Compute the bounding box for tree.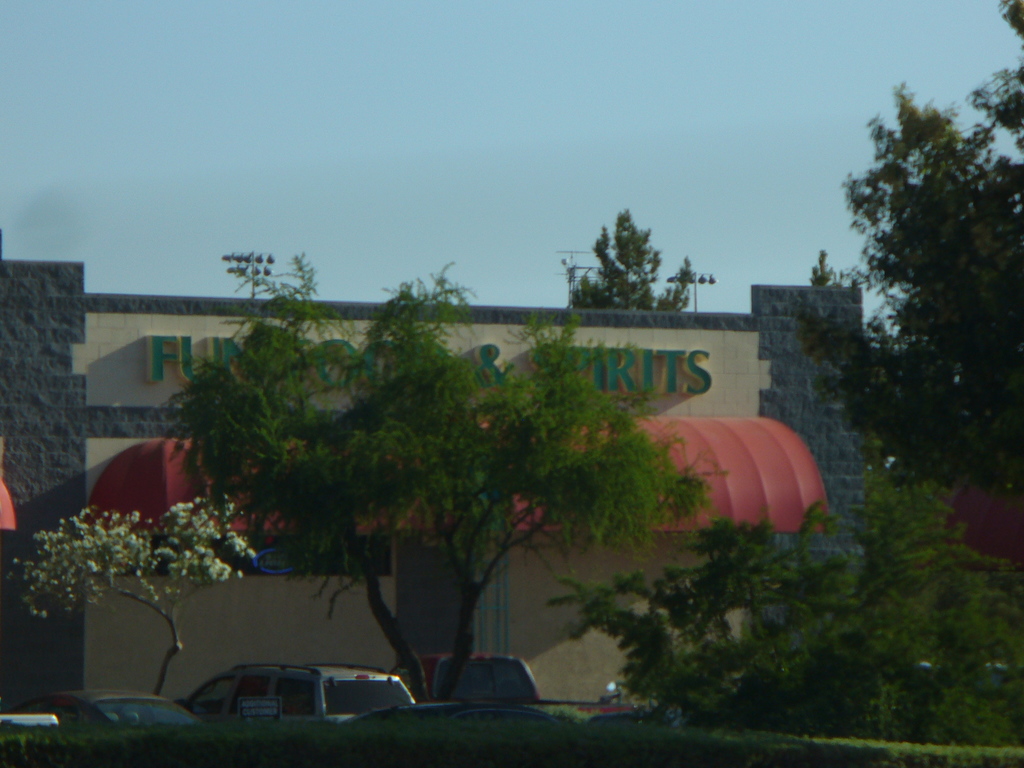
<region>771, 0, 1023, 519</region>.
